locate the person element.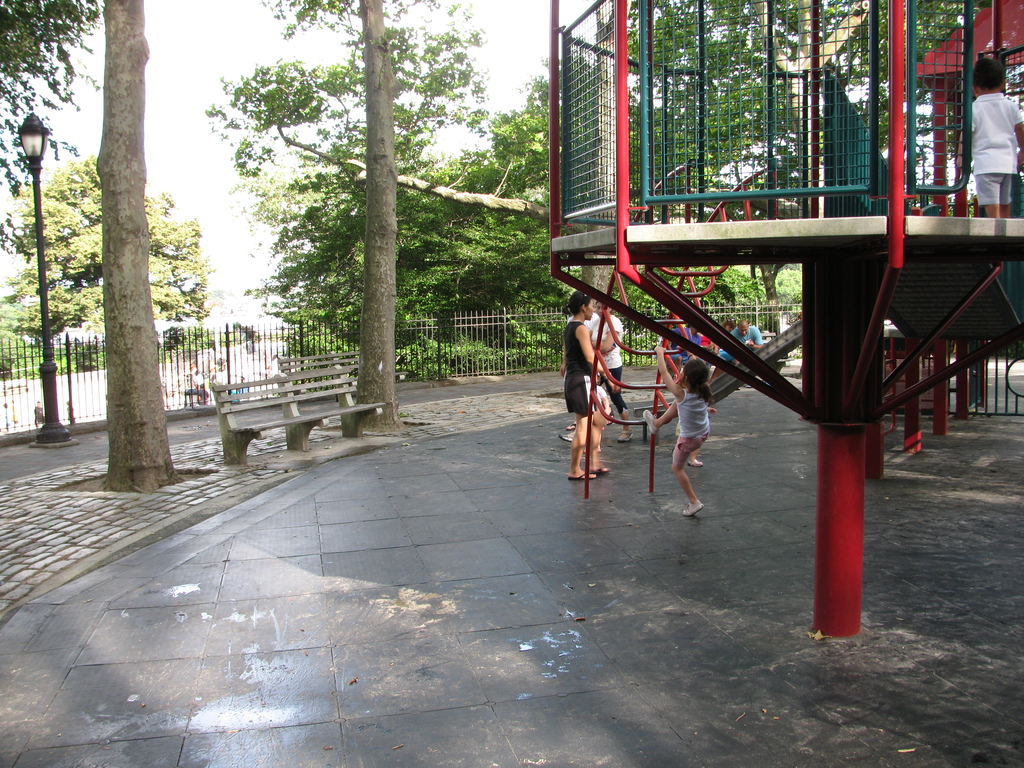
Element bbox: rect(234, 373, 250, 395).
